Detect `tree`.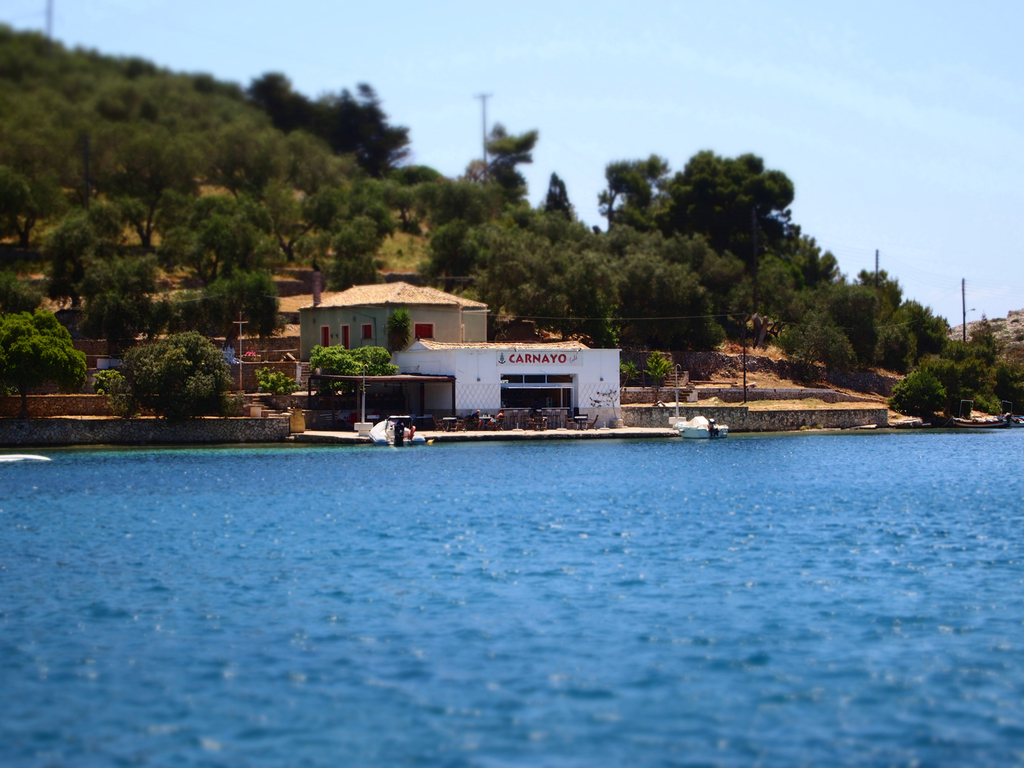
Detected at l=890, t=355, r=971, b=426.
